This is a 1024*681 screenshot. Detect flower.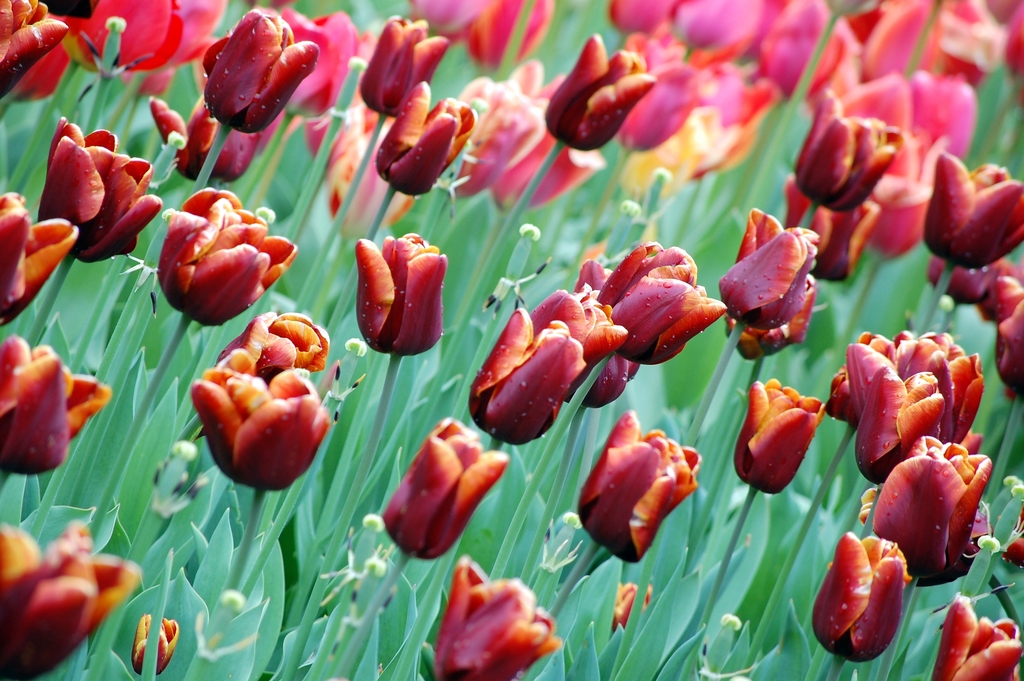
{"left": 377, "top": 414, "right": 517, "bottom": 565}.
